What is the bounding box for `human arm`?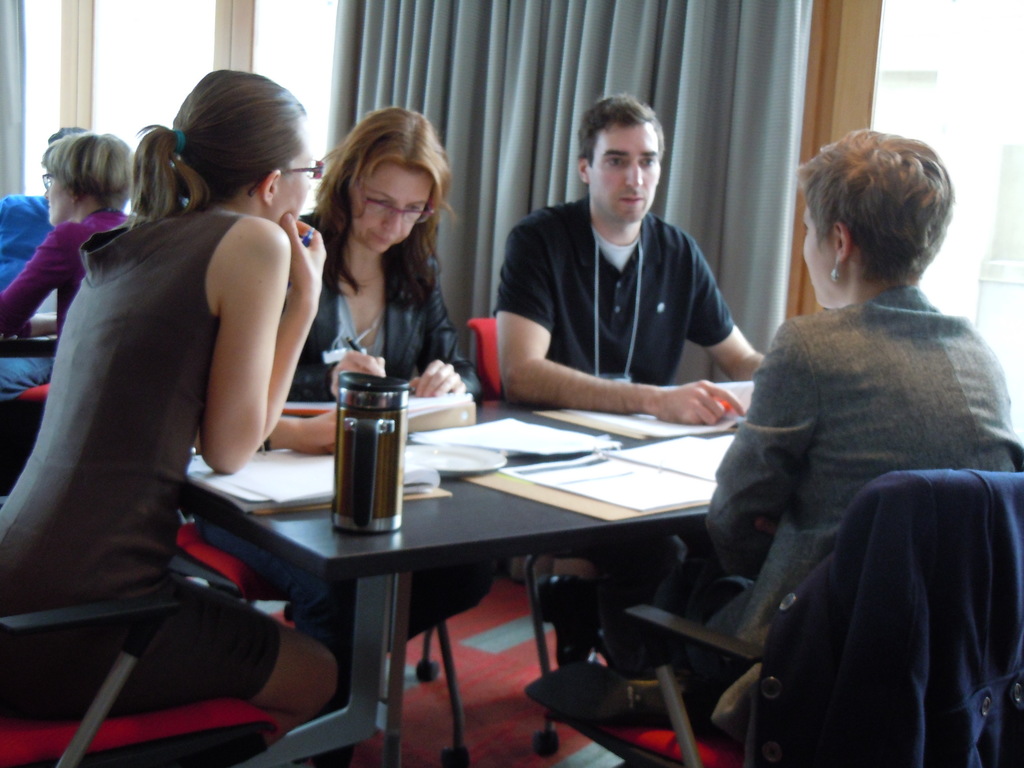
490,225,746,437.
